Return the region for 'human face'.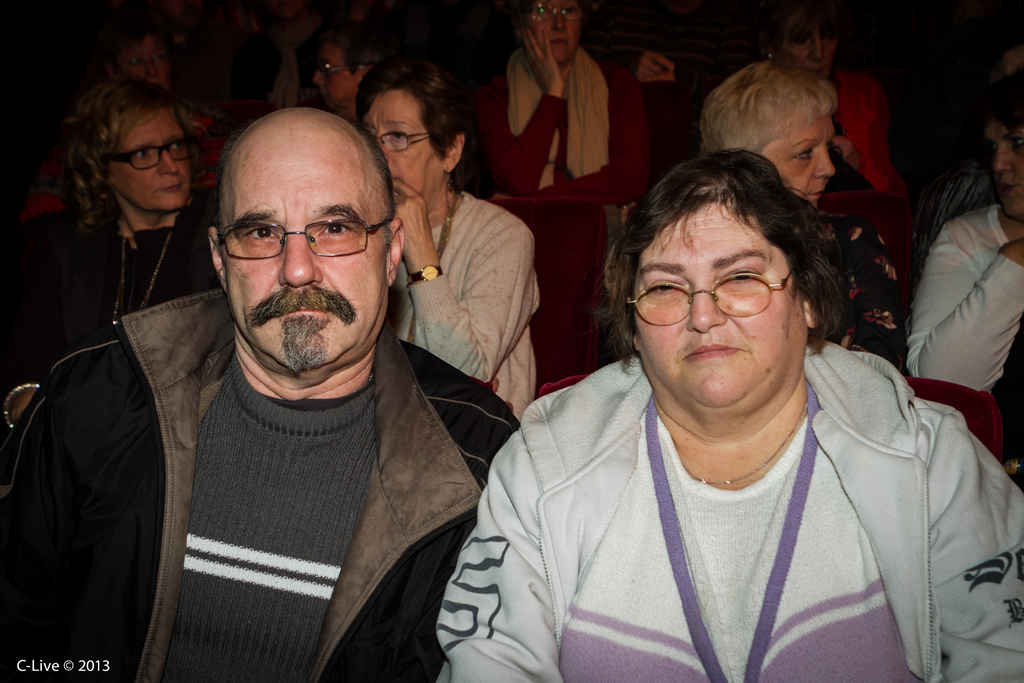
[left=764, top=119, right=835, bottom=205].
